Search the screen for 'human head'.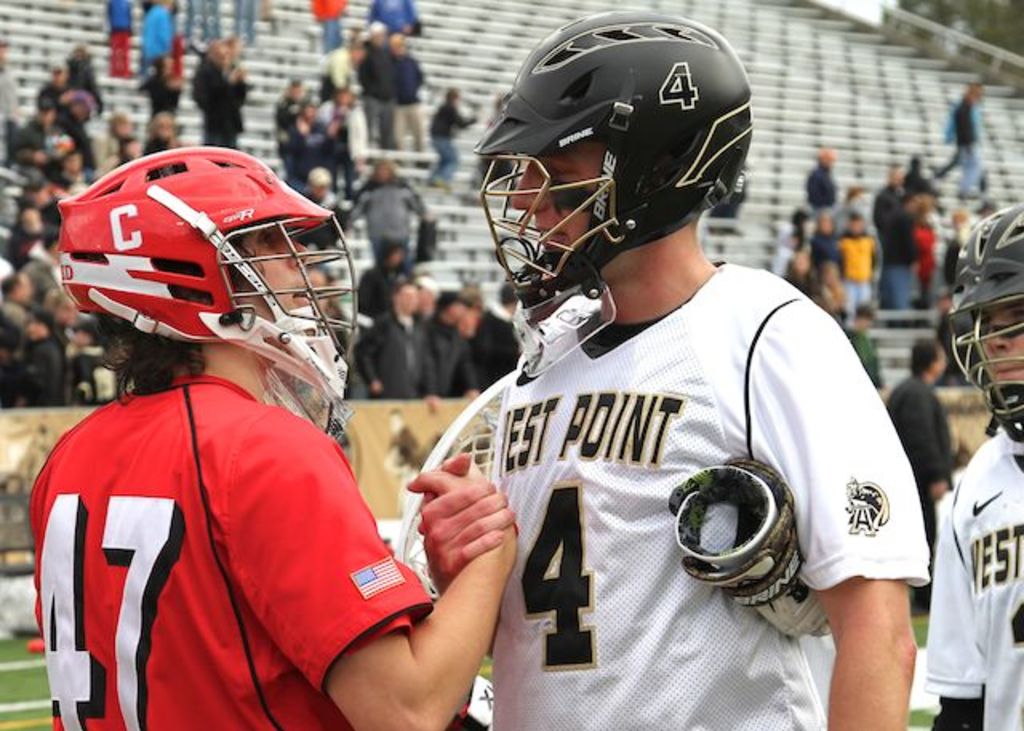
Found at locate(960, 218, 1022, 406).
